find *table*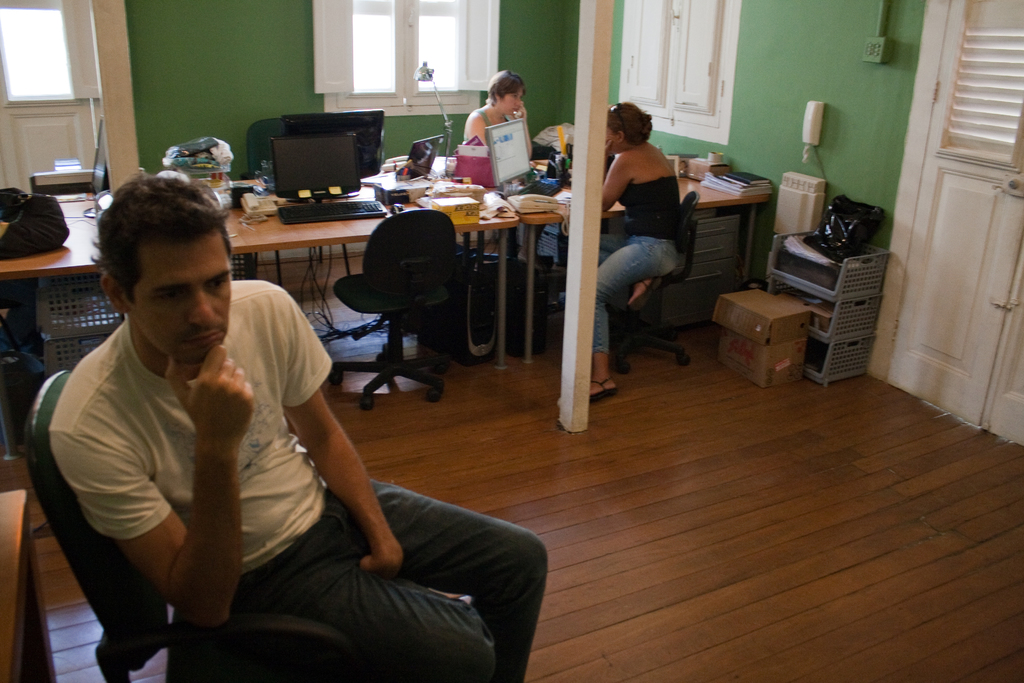
bbox=(0, 161, 521, 457)
